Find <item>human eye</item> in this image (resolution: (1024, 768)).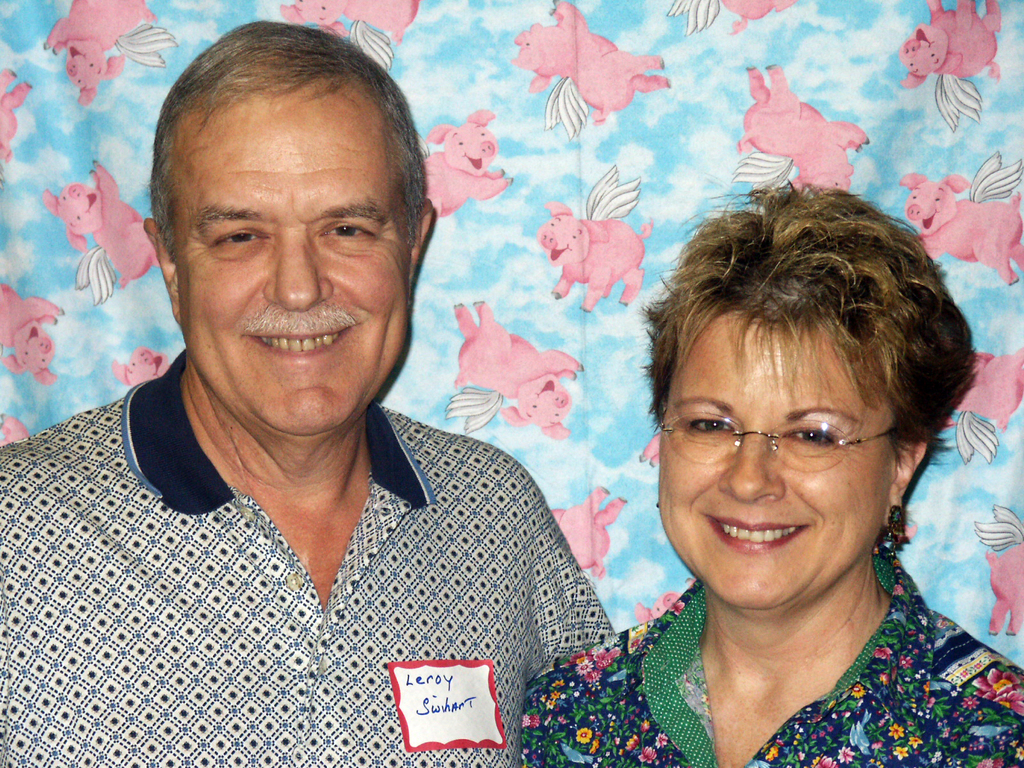
[207,222,273,252].
